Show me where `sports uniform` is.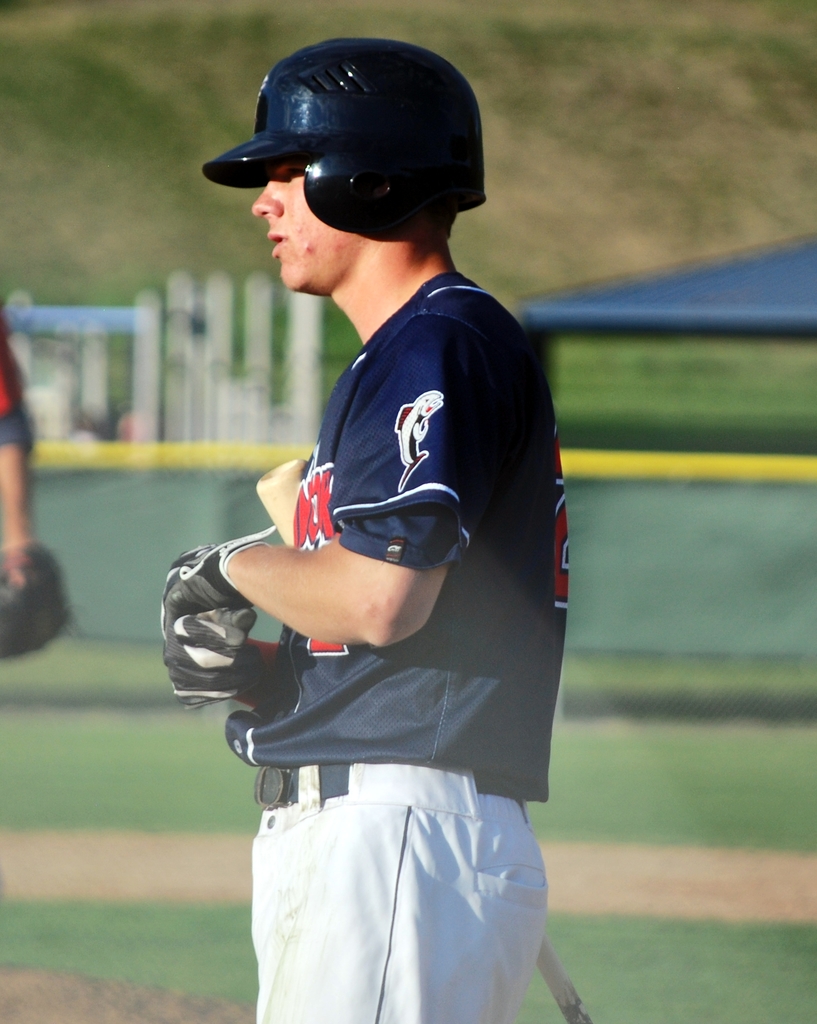
`sports uniform` is at 147,32,601,1021.
